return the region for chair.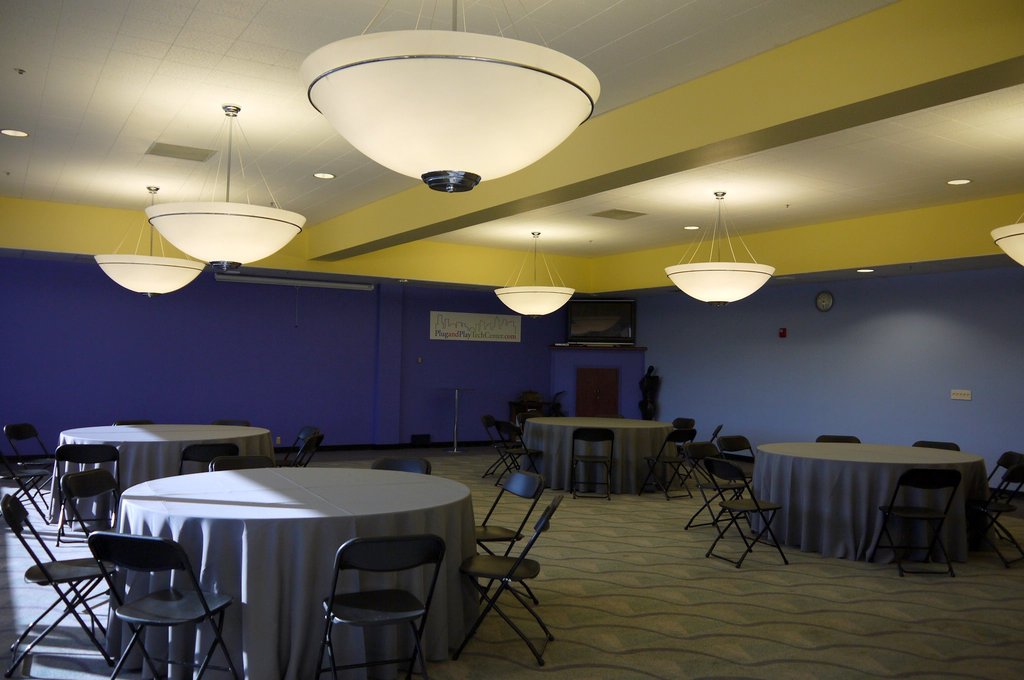
region(369, 454, 431, 476).
